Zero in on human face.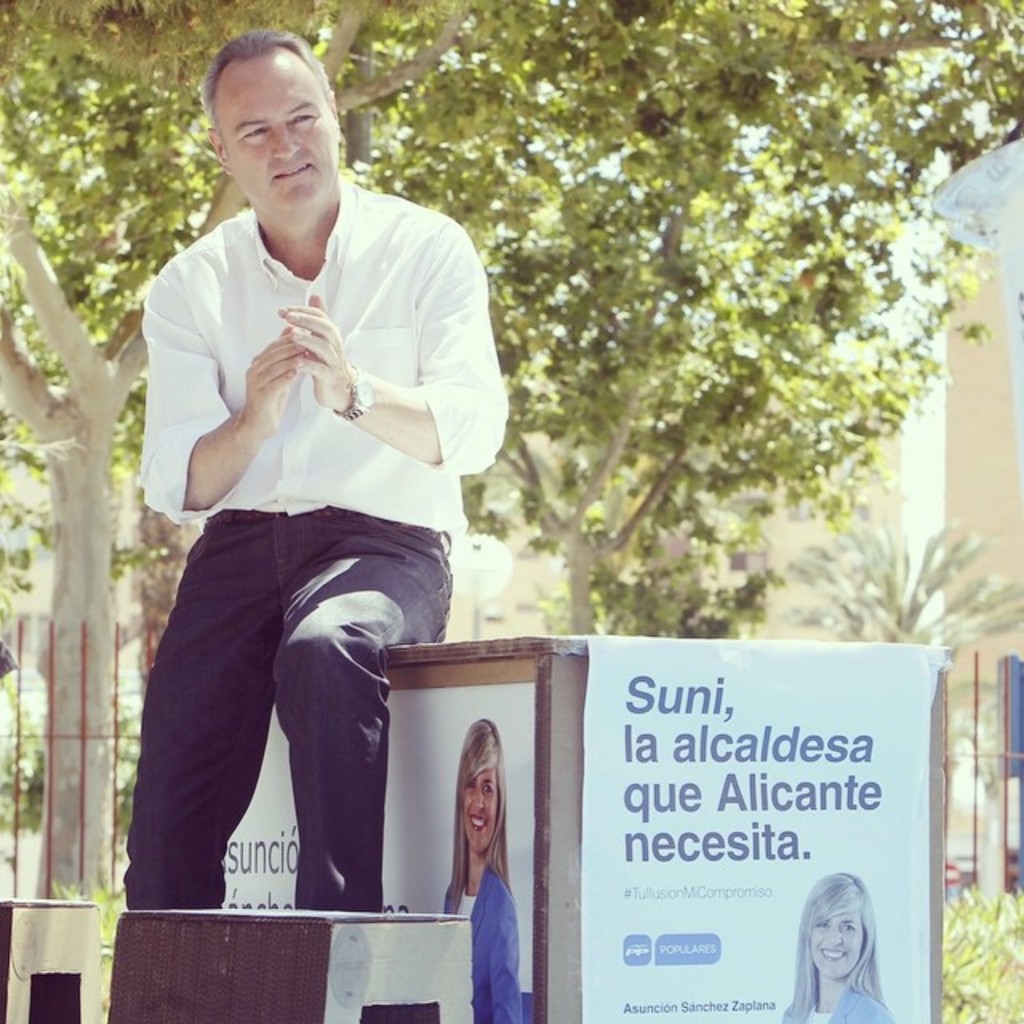
Zeroed in: [left=808, top=912, right=862, bottom=976].
